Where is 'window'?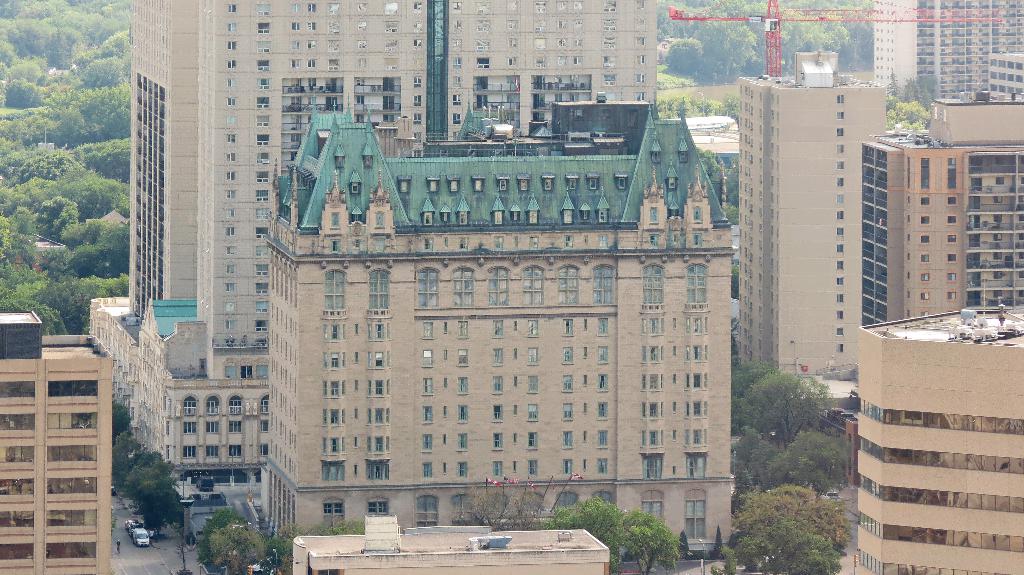
bbox=(529, 319, 538, 336).
